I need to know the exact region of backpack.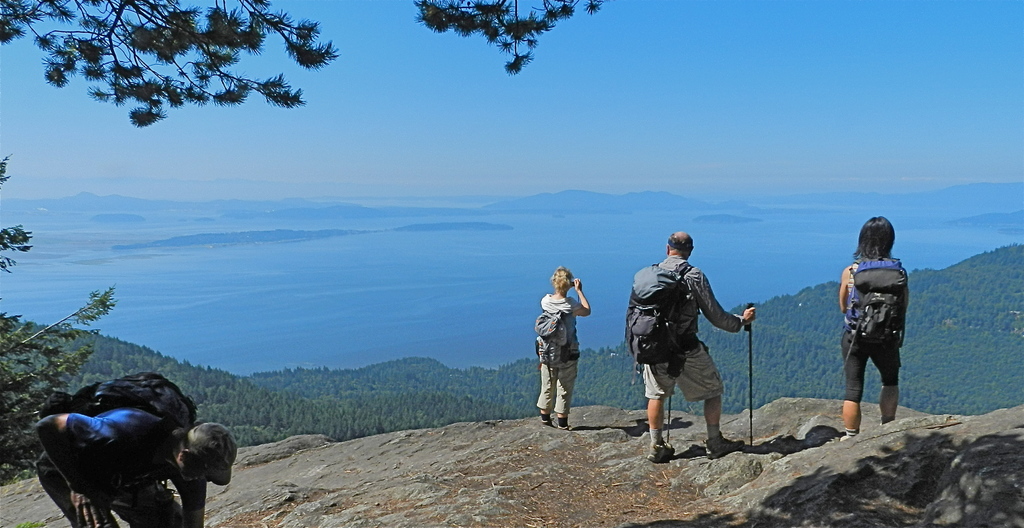
Region: (left=627, top=266, right=702, bottom=372).
